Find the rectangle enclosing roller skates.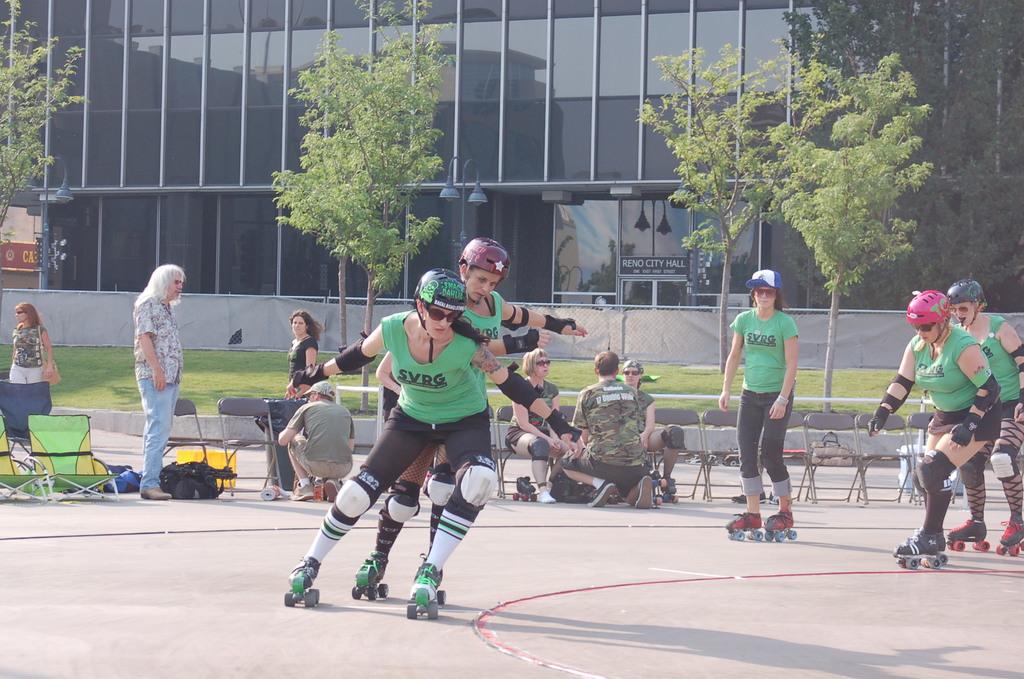
region(403, 559, 443, 621).
